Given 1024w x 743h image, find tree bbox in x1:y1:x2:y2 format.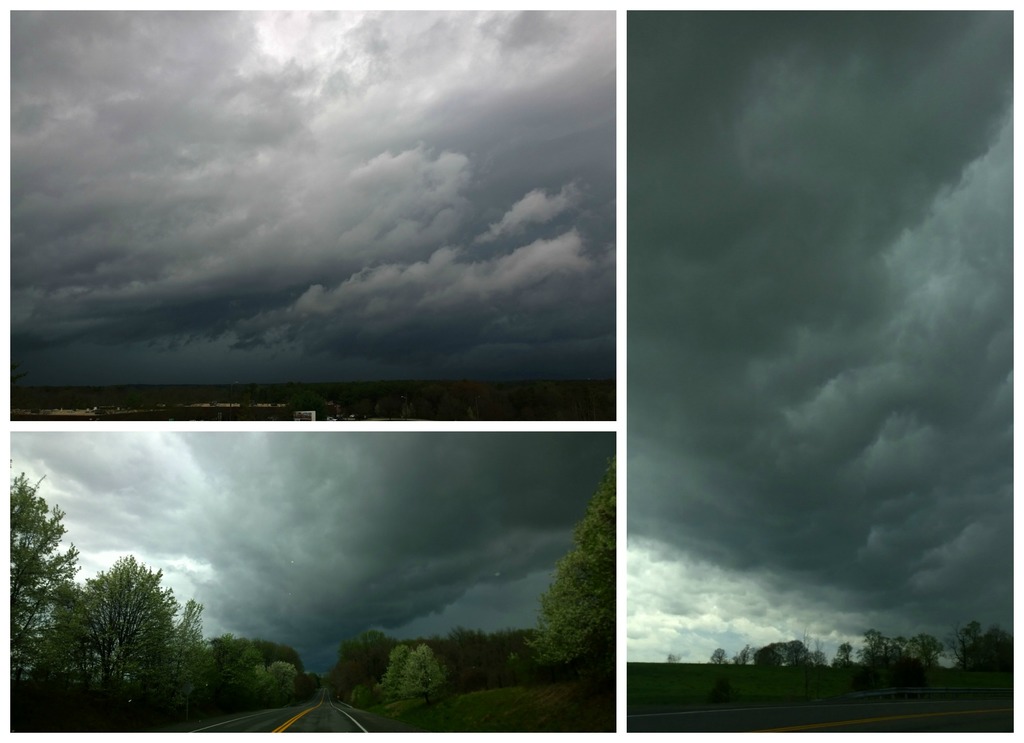
375:645:414:711.
